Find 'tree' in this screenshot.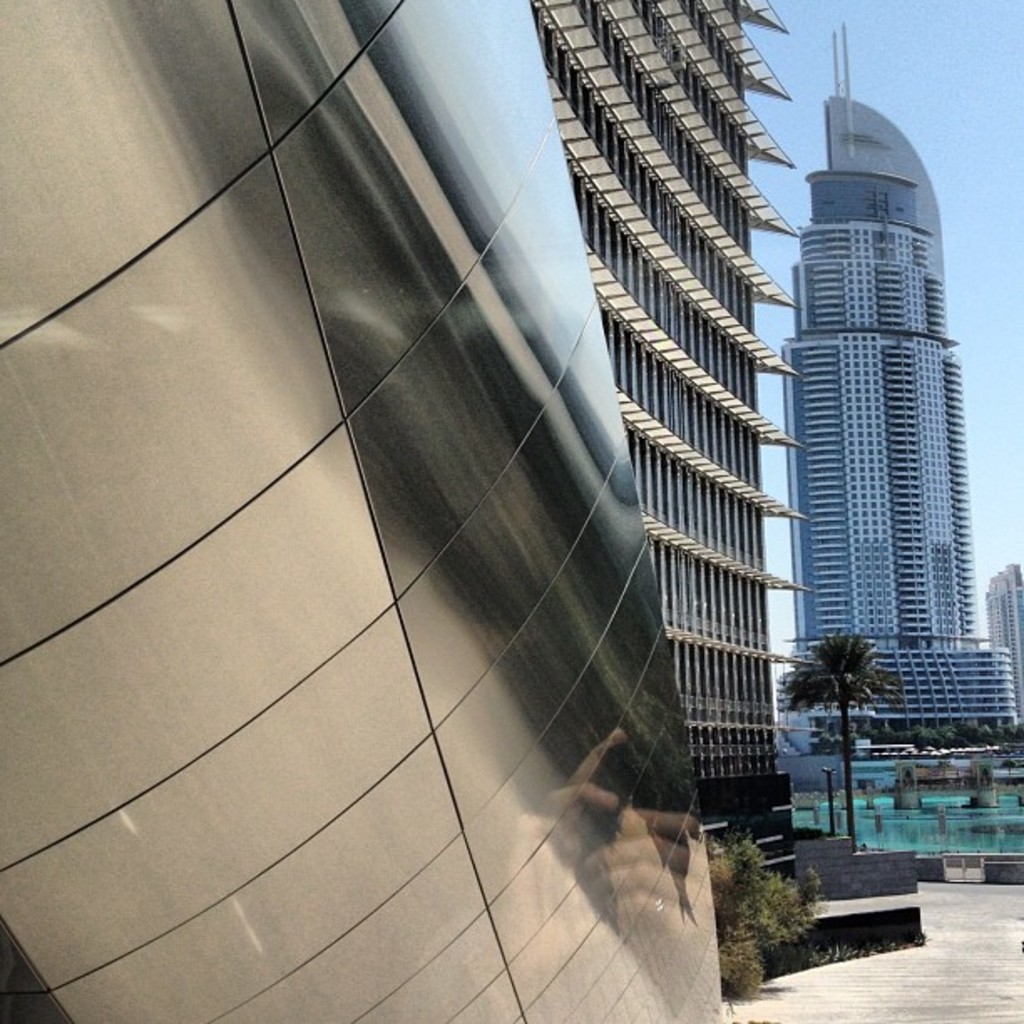
The bounding box for 'tree' is [776, 629, 893, 850].
